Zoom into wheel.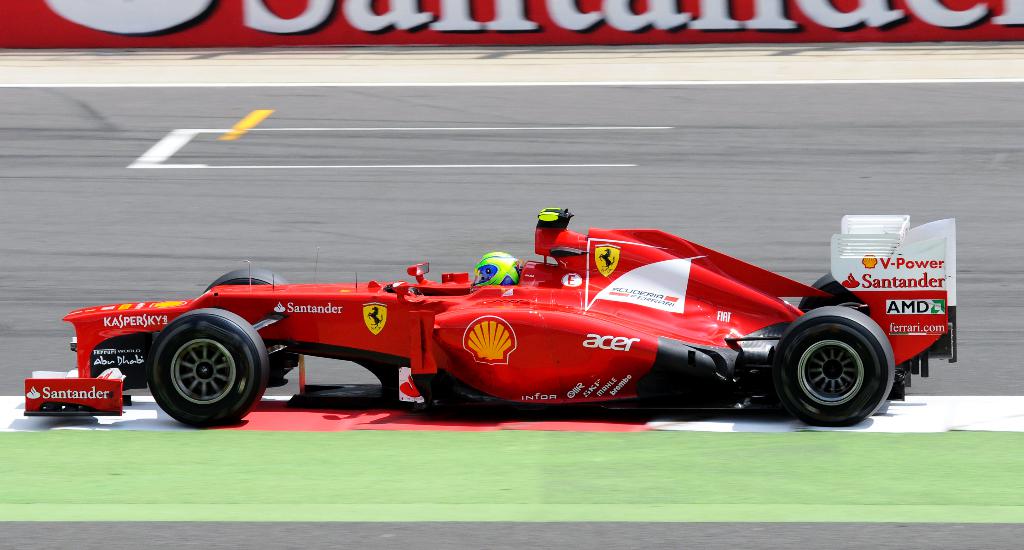
Zoom target: left=146, top=309, right=268, bottom=427.
